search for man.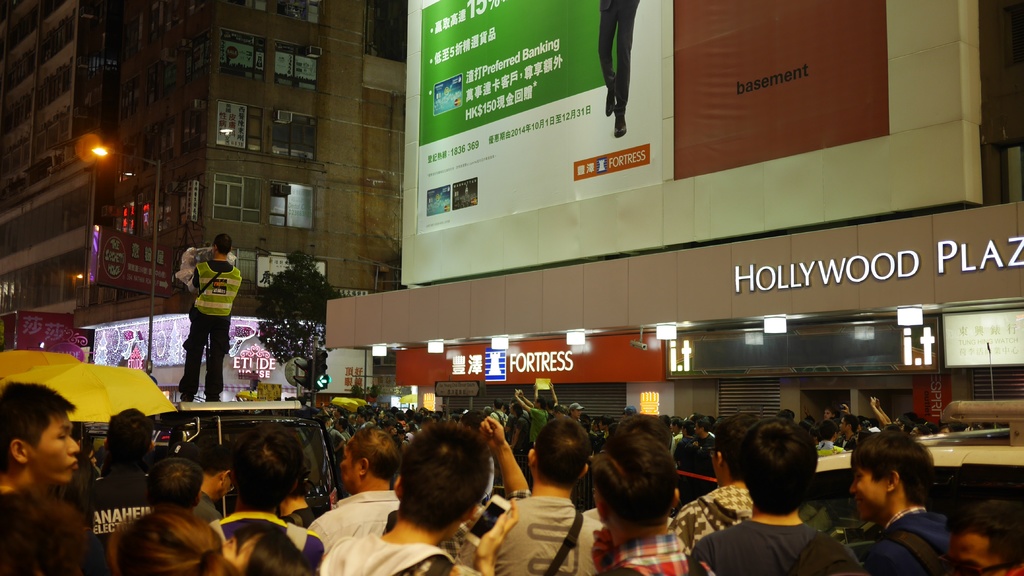
Found at <box>570,403,582,419</box>.
